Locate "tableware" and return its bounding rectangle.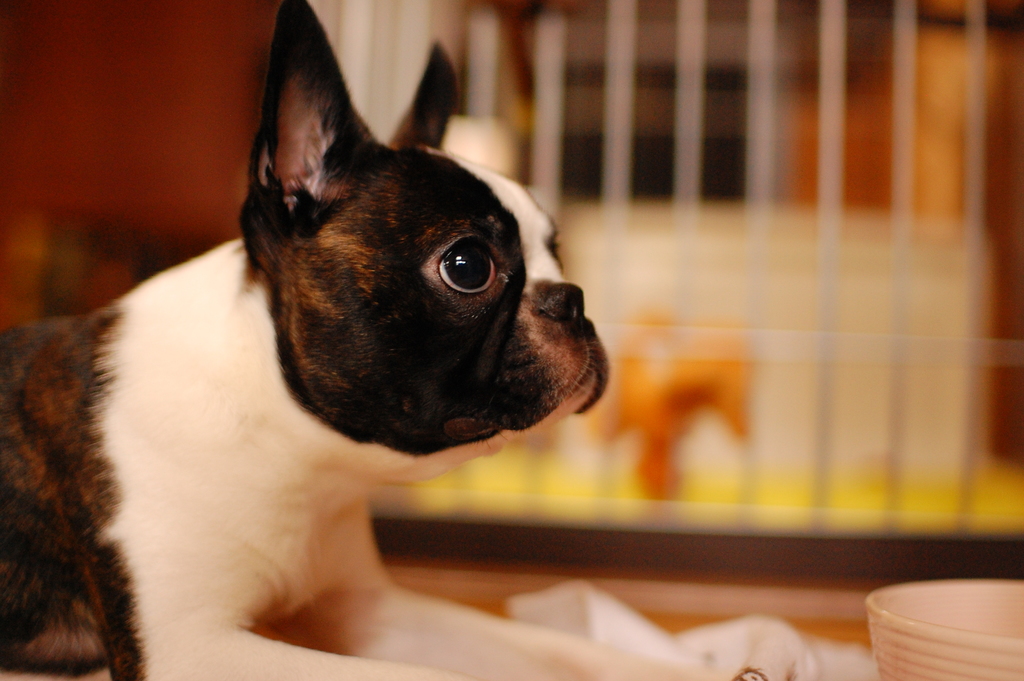
crop(867, 578, 1023, 680).
